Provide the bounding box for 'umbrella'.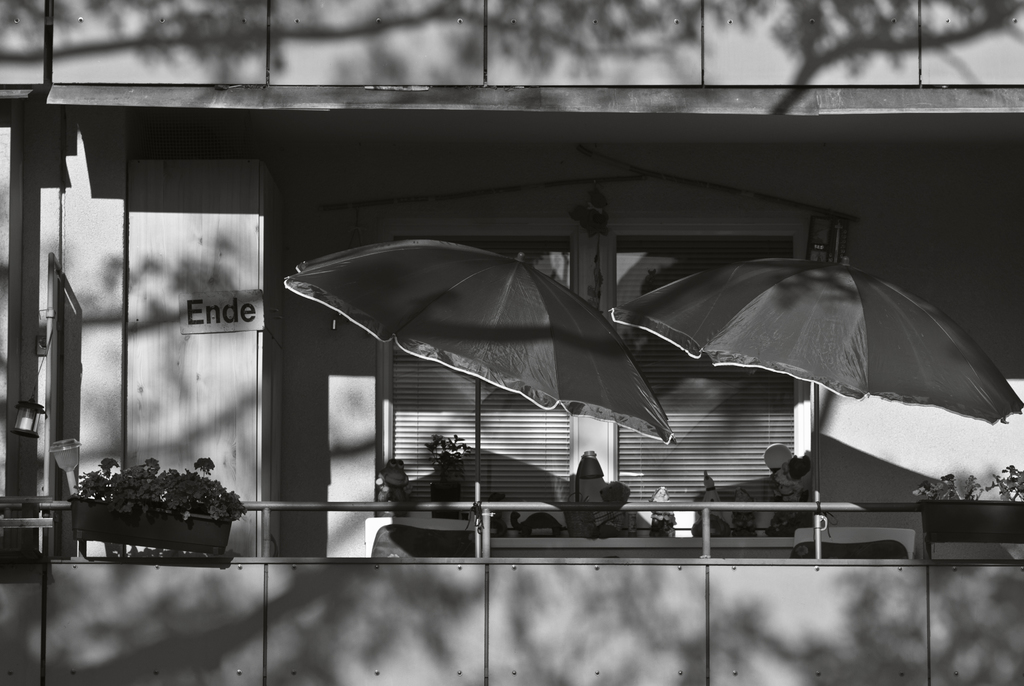
crop(607, 245, 1023, 511).
